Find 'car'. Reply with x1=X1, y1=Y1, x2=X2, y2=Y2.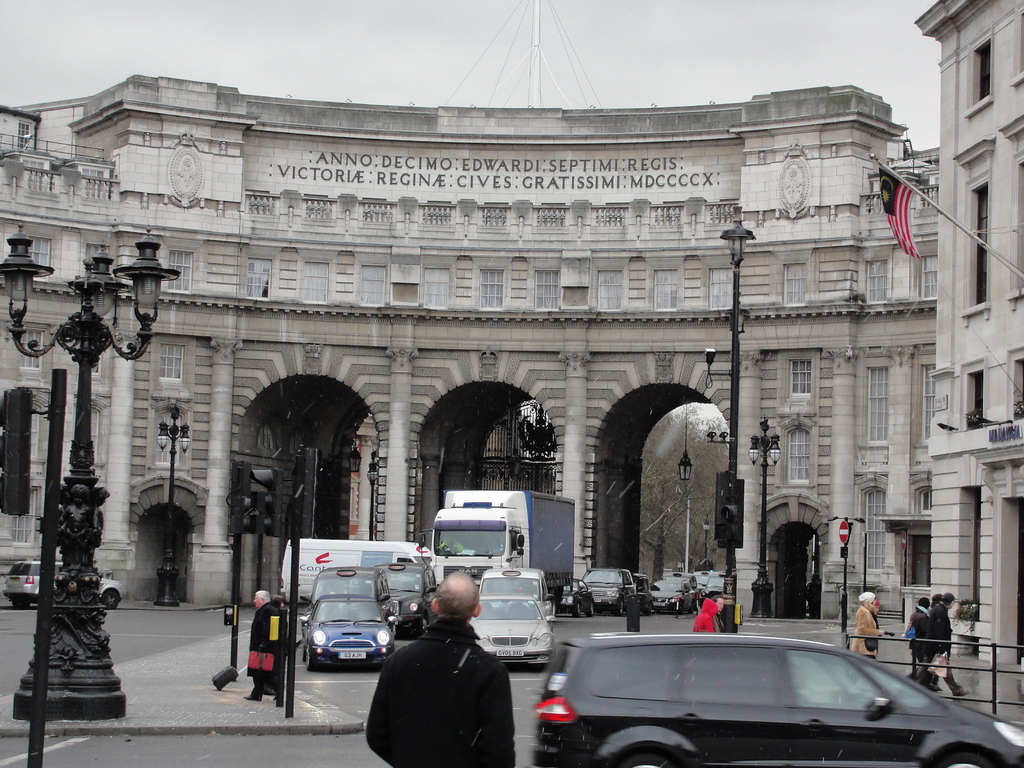
x1=705, y1=564, x2=730, y2=597.
